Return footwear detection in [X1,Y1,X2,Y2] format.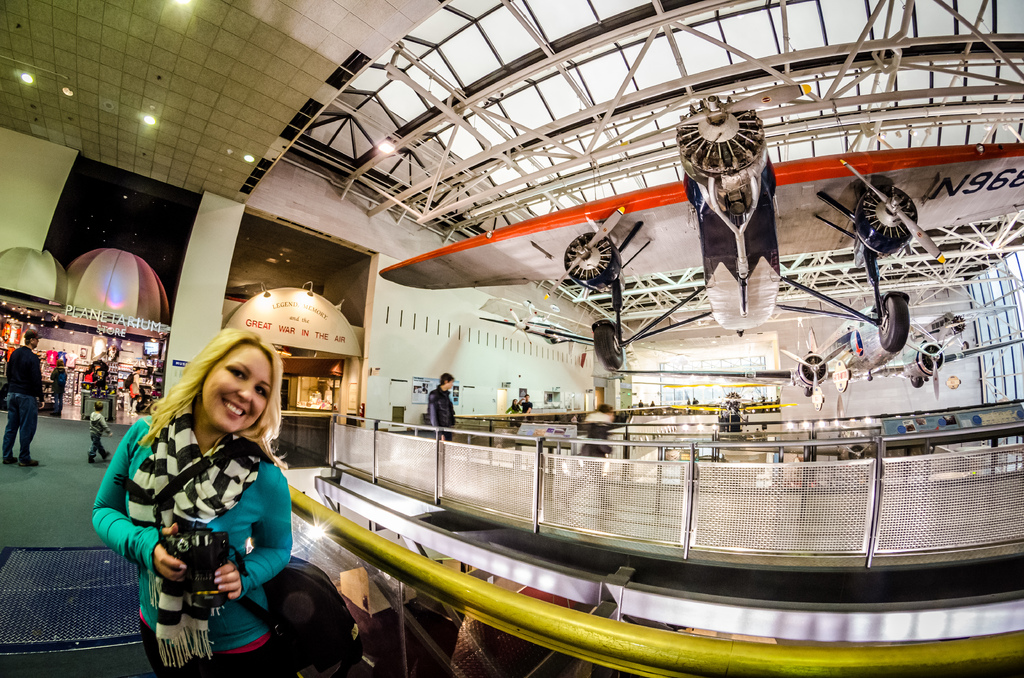
[21,457,37,471].
